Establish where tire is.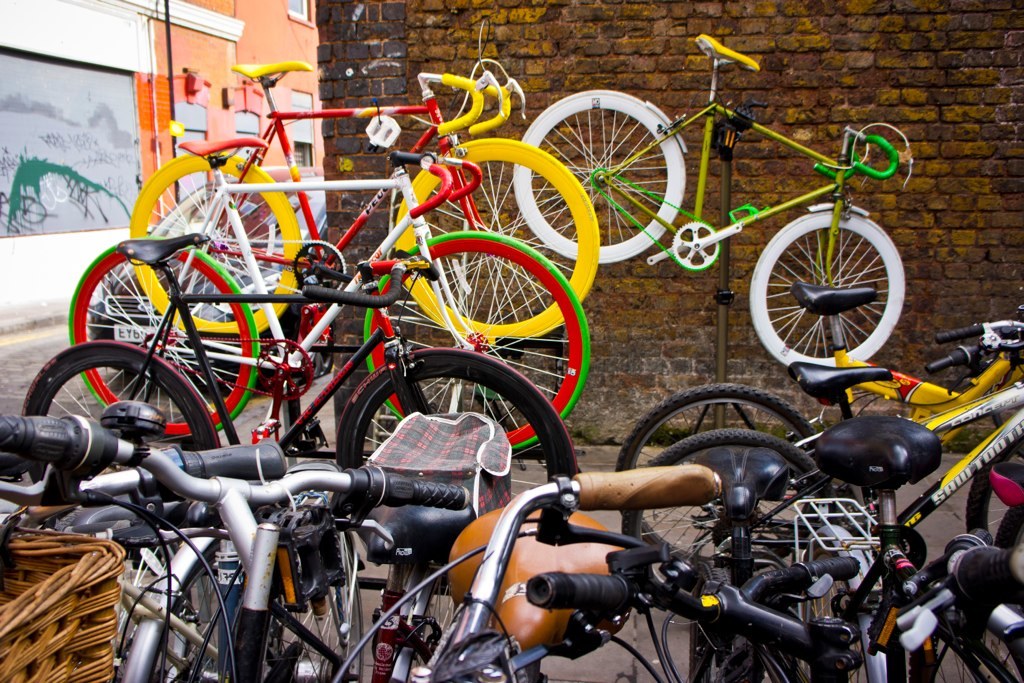
Established at x1=880, y1=608, x2=1023, y2=682.
